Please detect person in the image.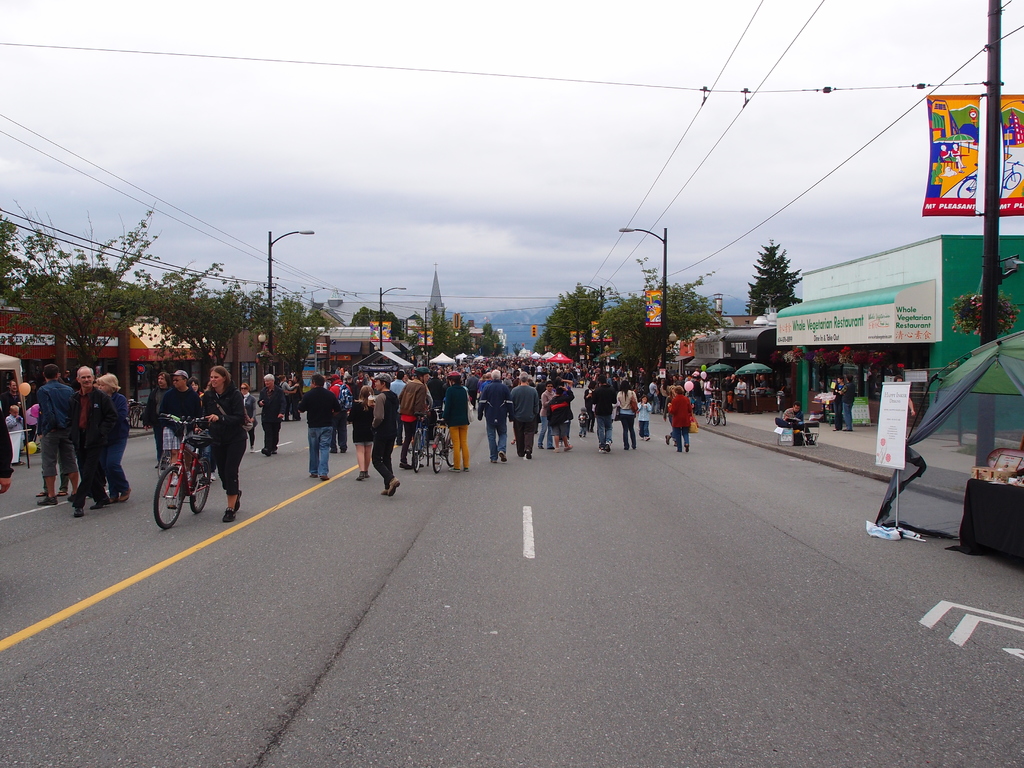
bbox(294, 367, 344, 481).
